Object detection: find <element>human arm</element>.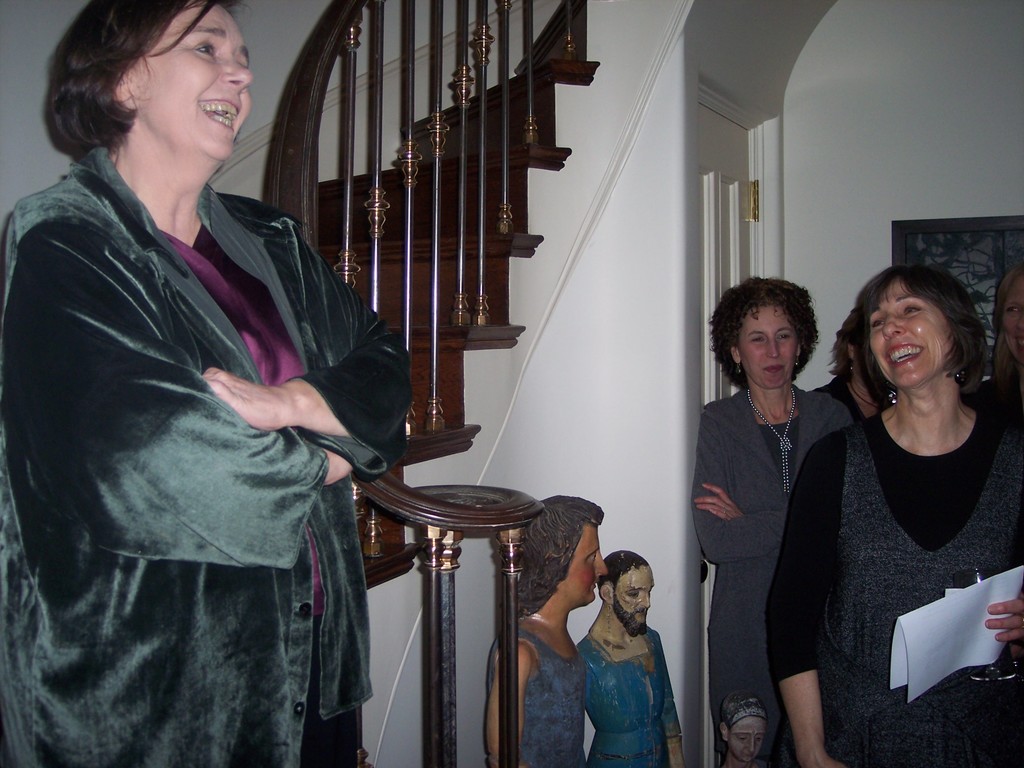
l=661, t=631, r=685, b=767.
